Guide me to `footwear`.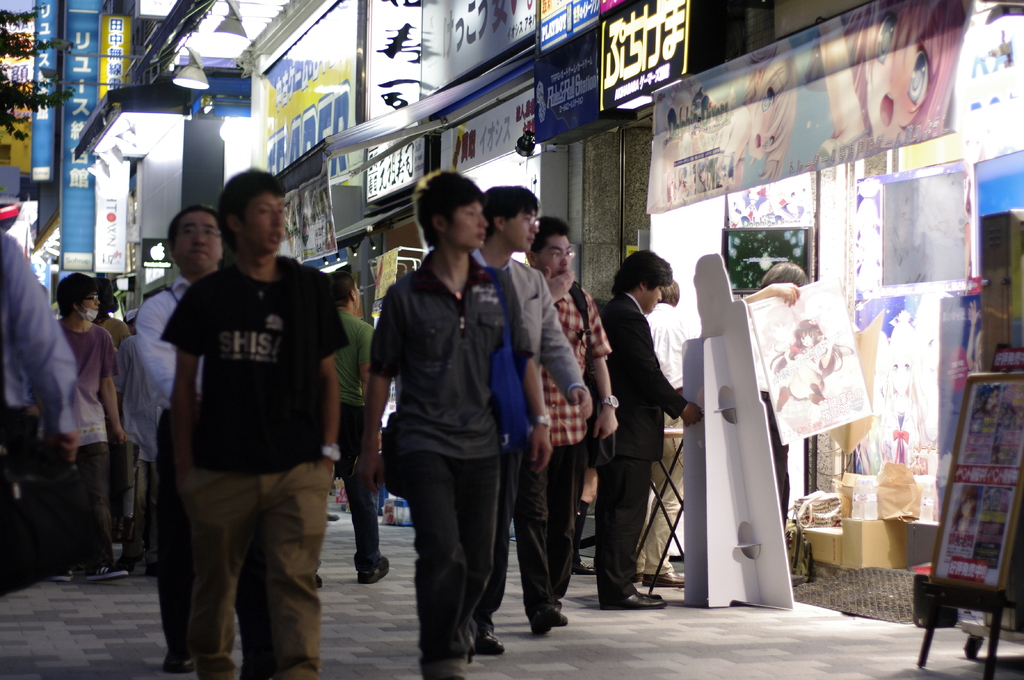
Guidance: 145, 553, 163, 579.
